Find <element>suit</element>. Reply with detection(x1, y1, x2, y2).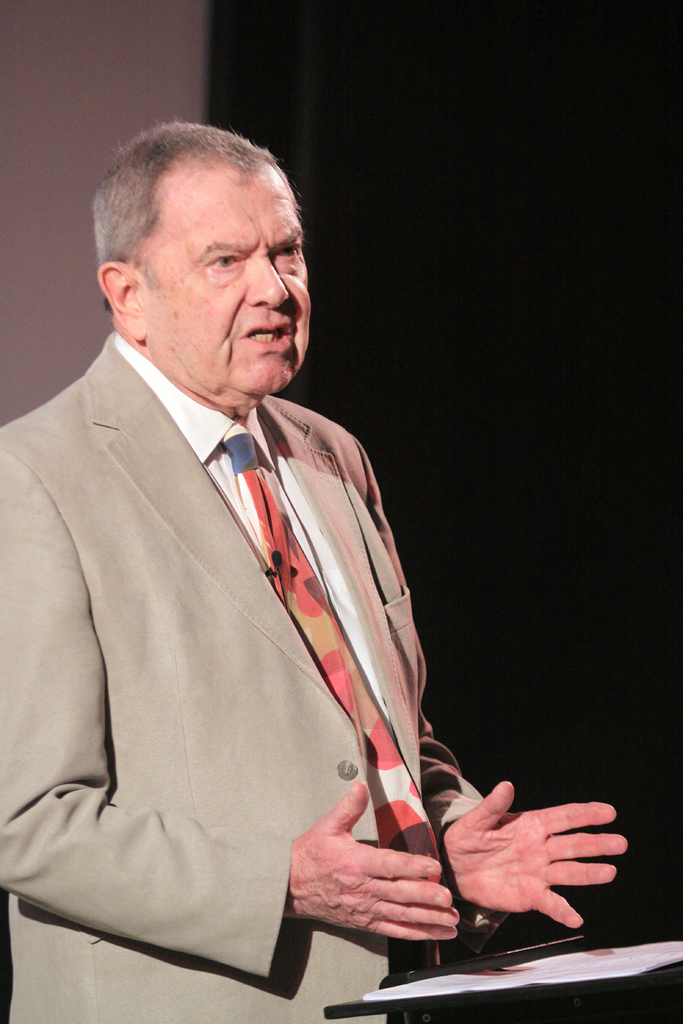
detection(0, 264, 404, 1023).
